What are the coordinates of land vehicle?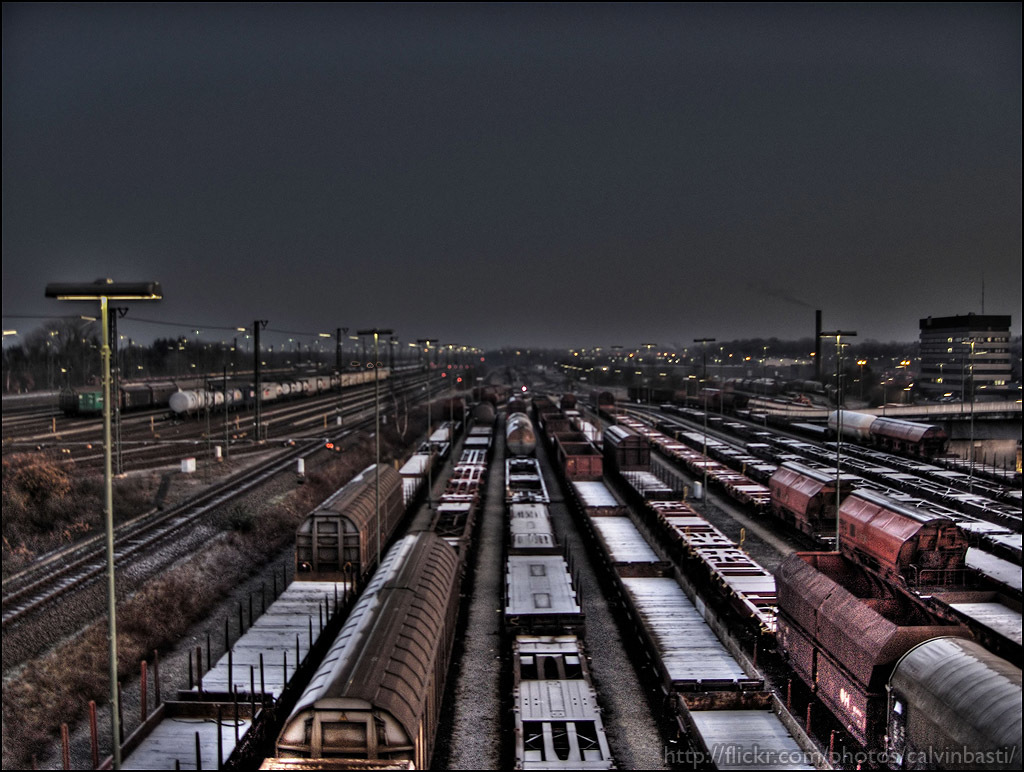
select_region(267, 404, 490, 771).
